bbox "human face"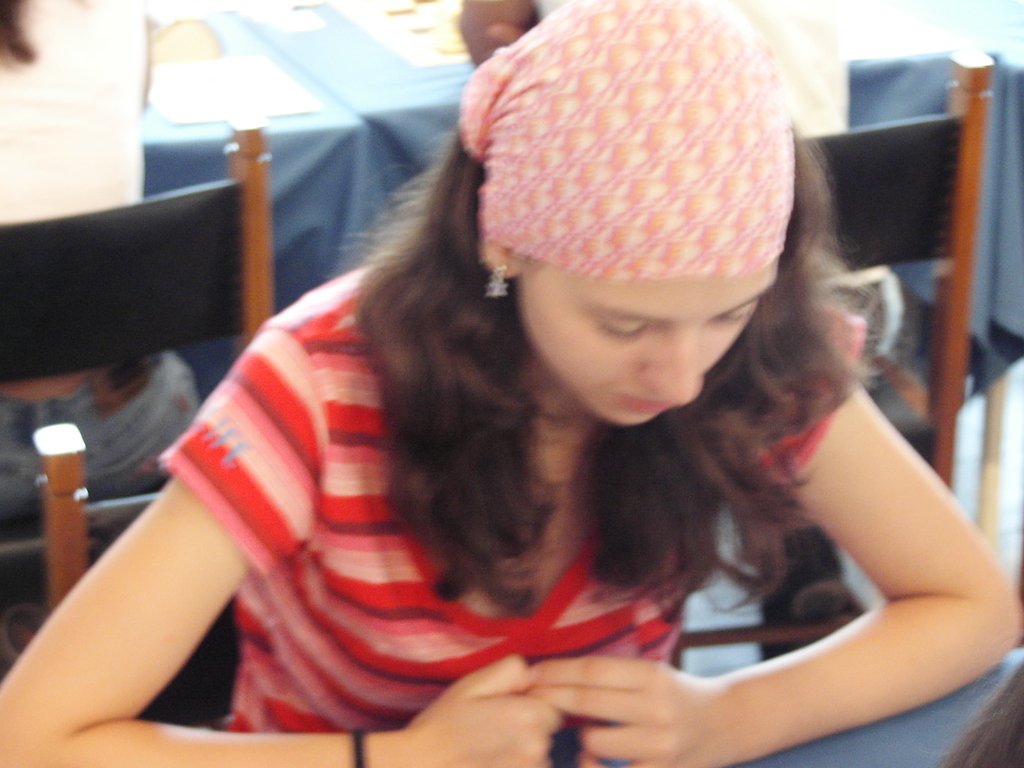
BBox(514, 257, 780, 424)
